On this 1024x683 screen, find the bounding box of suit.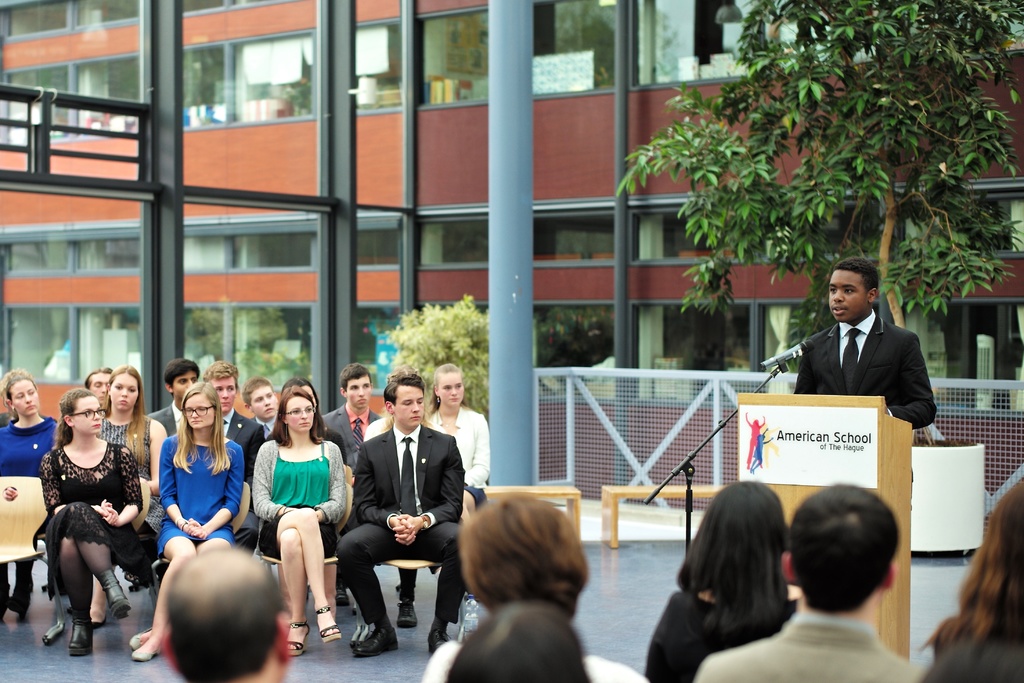
Bounding box: left=316, top=399, right=416, bottom=604.
